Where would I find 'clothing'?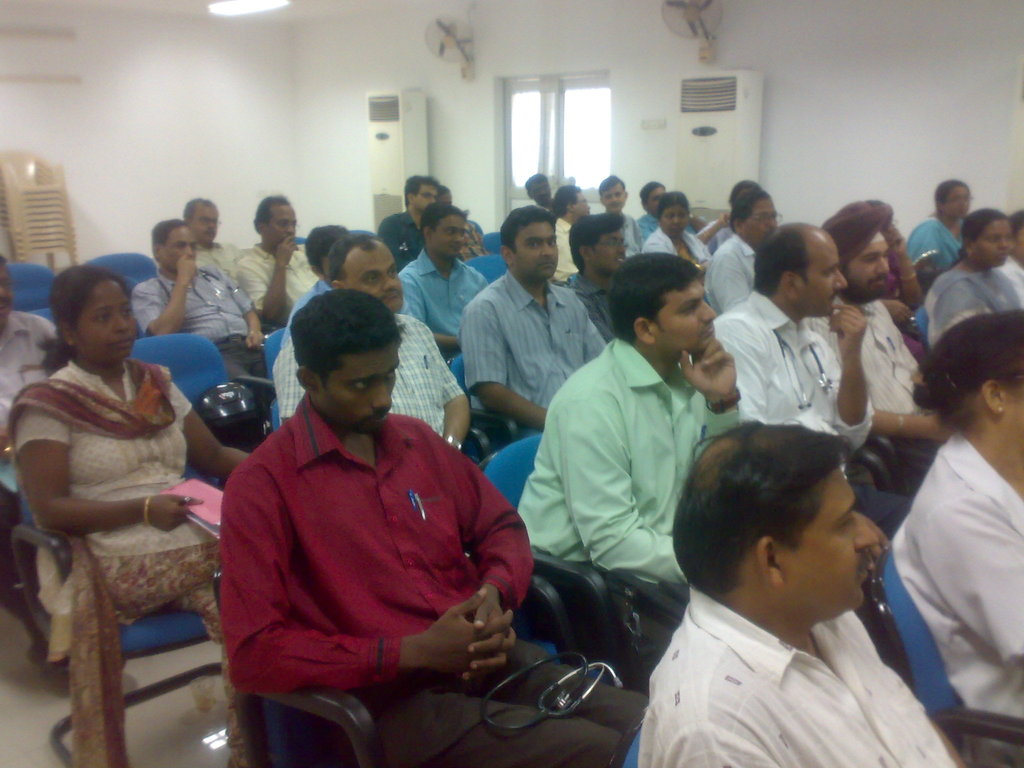
At [133,255,292,415].
